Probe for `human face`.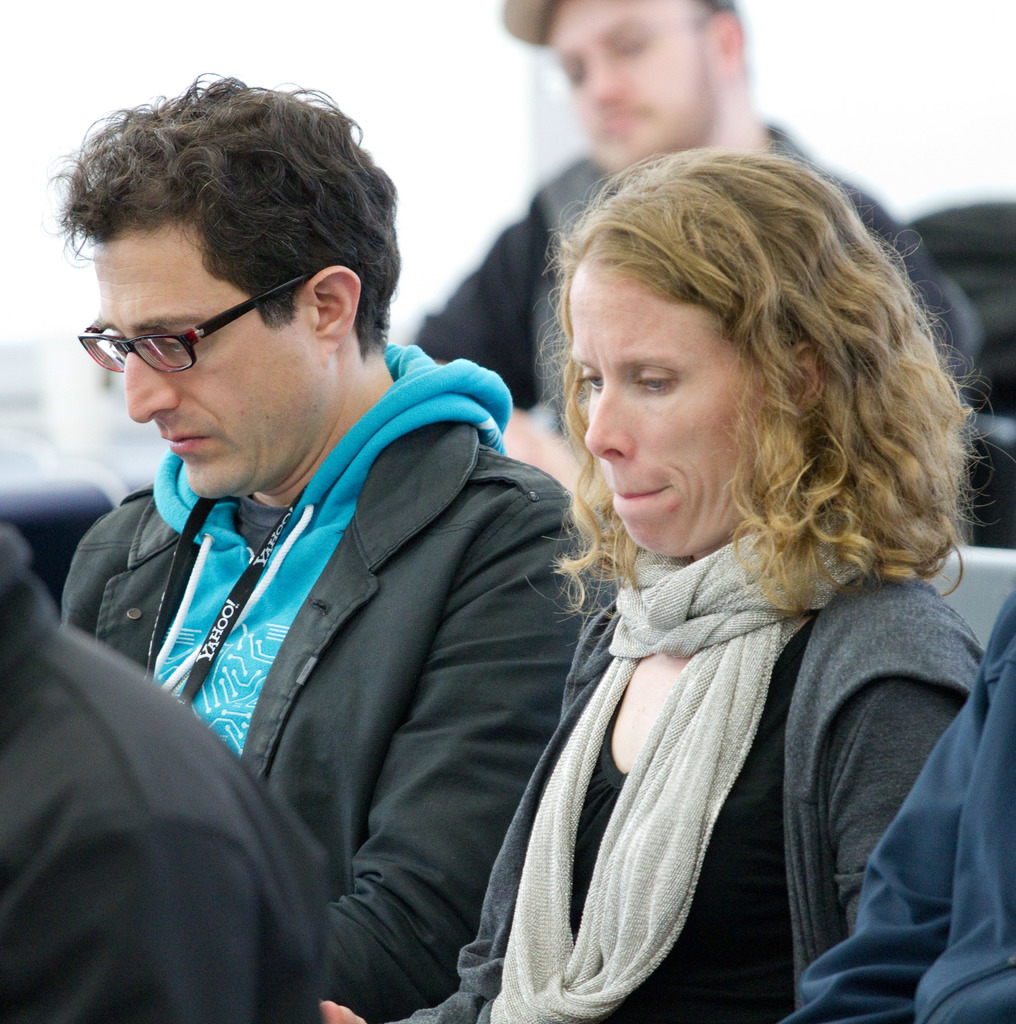
Probe result: {"x1": 95, "y1": 225, "x2": 335, "y2": 496}.
